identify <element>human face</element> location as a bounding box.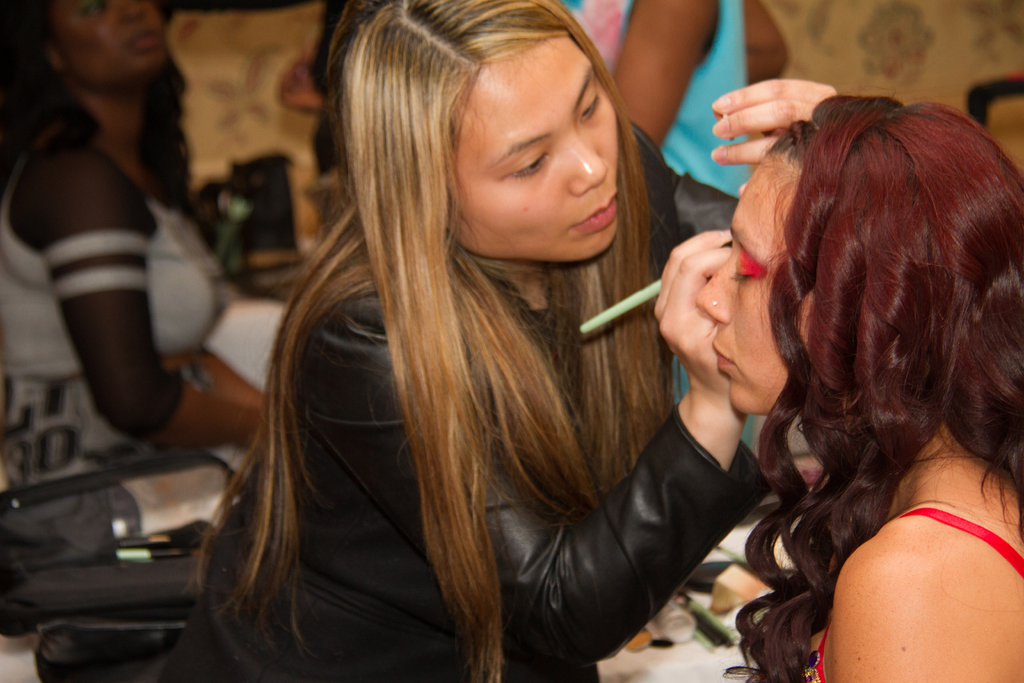
<bbox>52, 0, 165, 83</bbox>.
